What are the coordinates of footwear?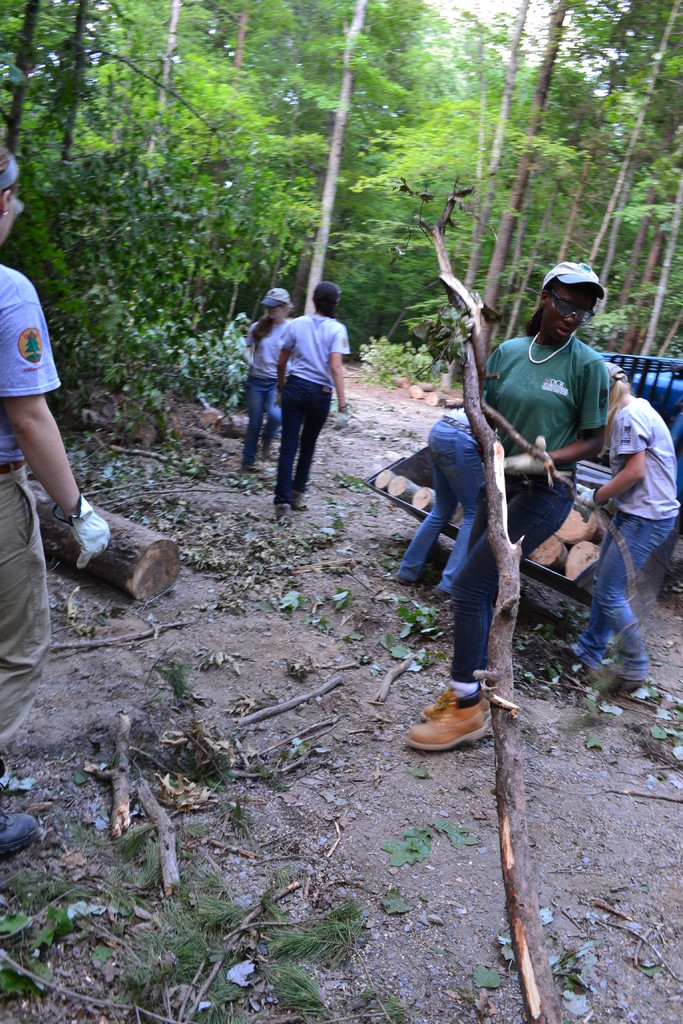
(left=557, top=638, right=588, bottom=684).
